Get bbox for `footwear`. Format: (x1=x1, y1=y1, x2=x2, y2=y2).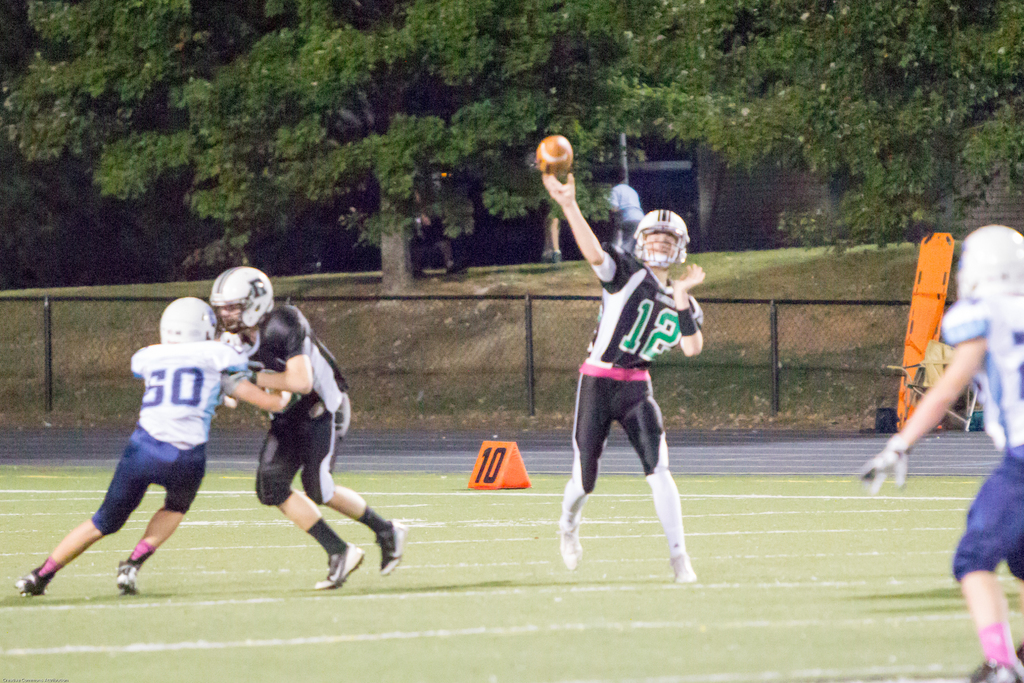
(x1=373, y1=518, x2=401, y2=588).
